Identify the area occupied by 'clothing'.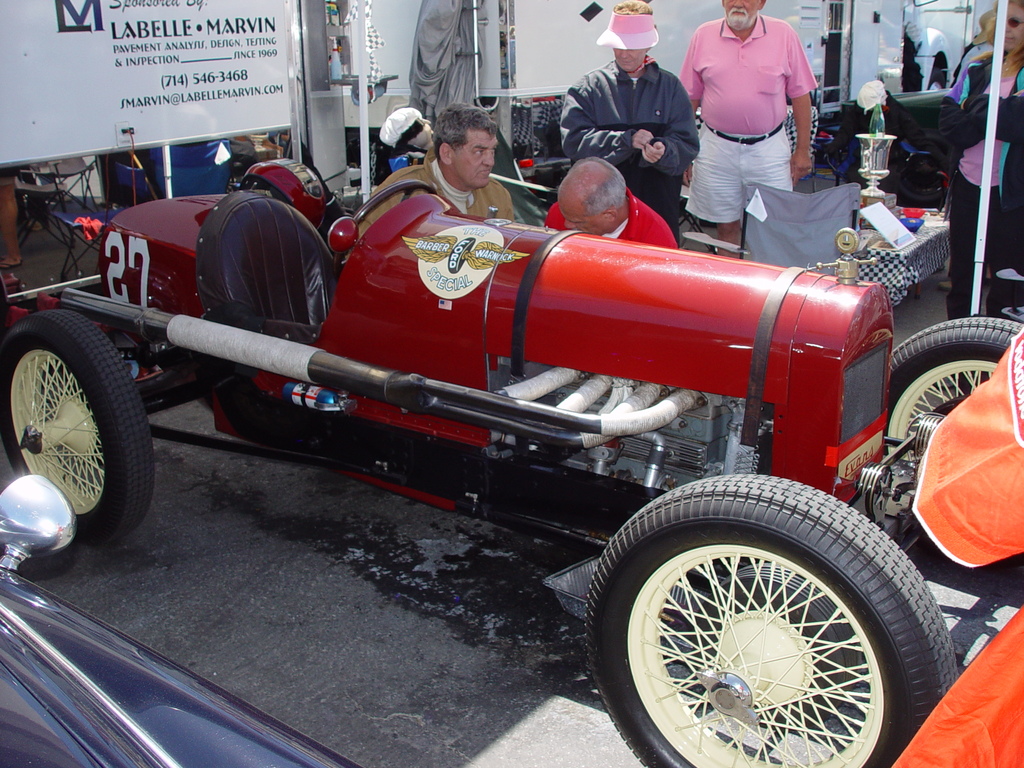
Area: bbox(558, 54, 701, 211).
